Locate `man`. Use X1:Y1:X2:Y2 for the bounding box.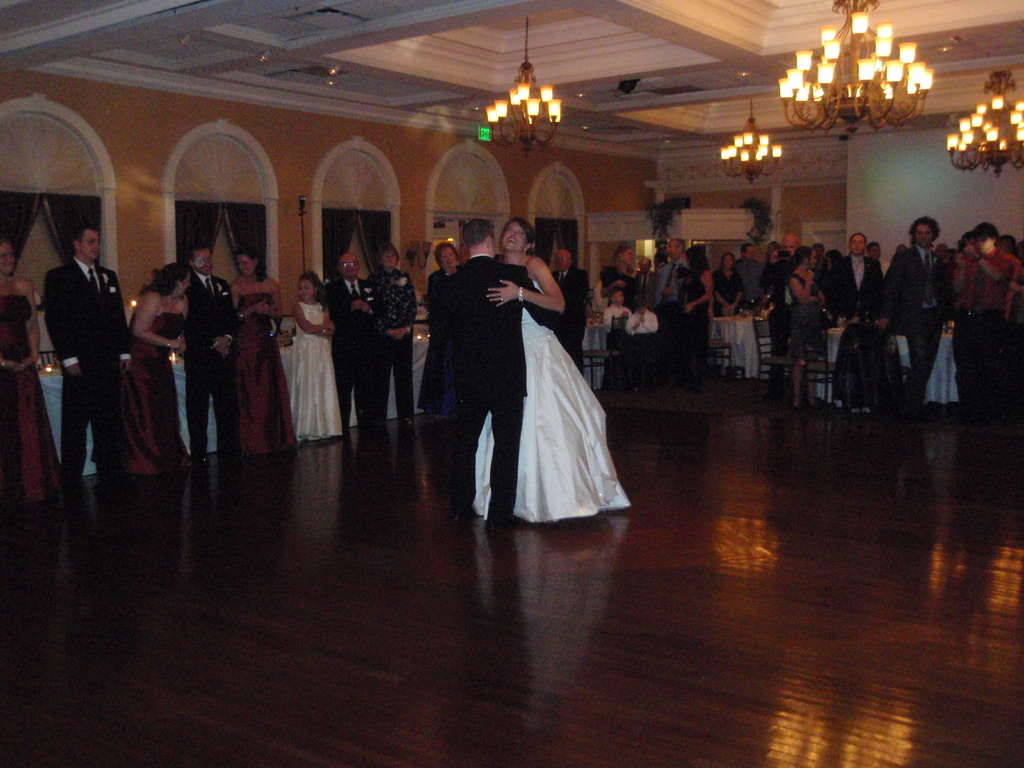
735:243:772:340.
